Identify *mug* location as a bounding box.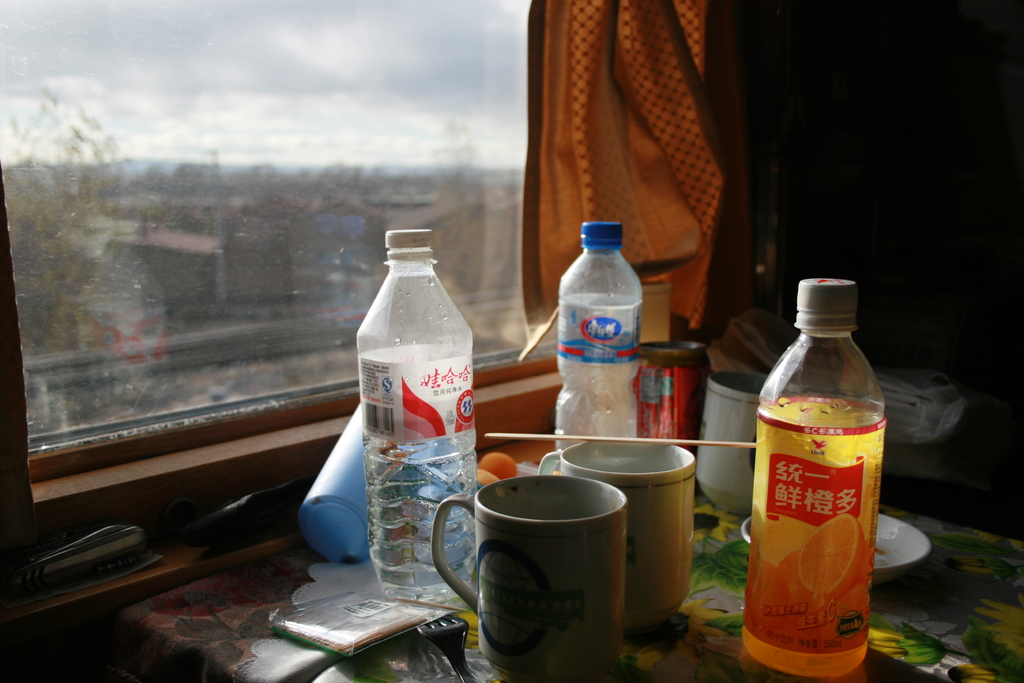
BBox(434, 475, 624, 682).
